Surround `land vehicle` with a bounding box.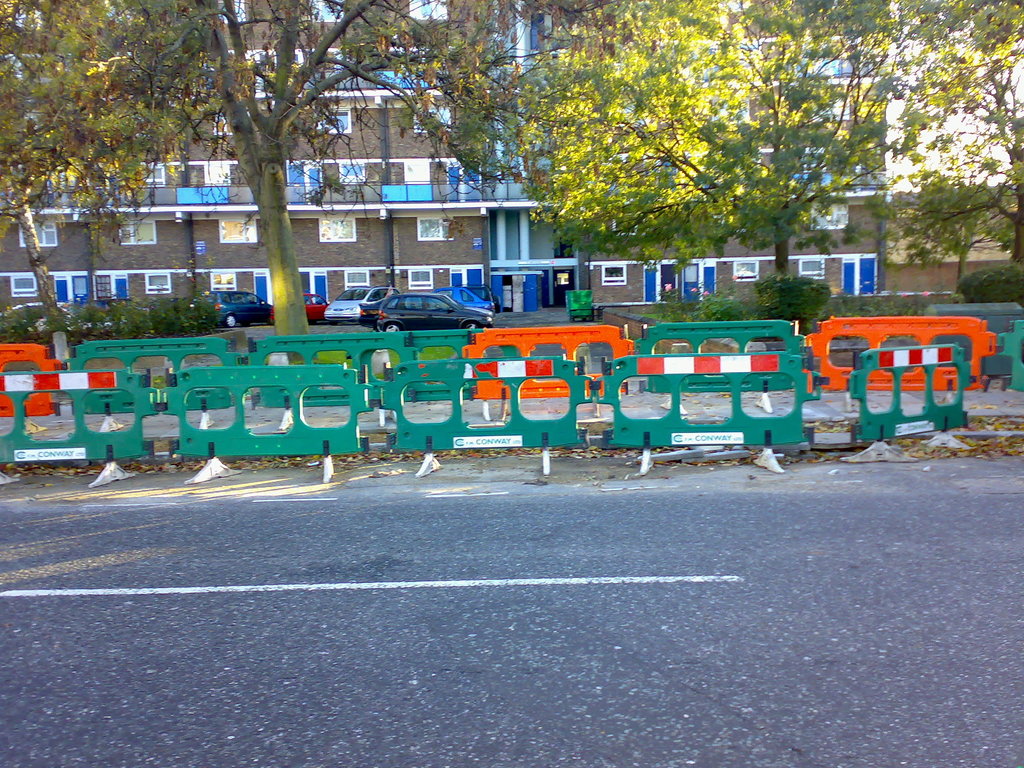
201:287:275:321.
